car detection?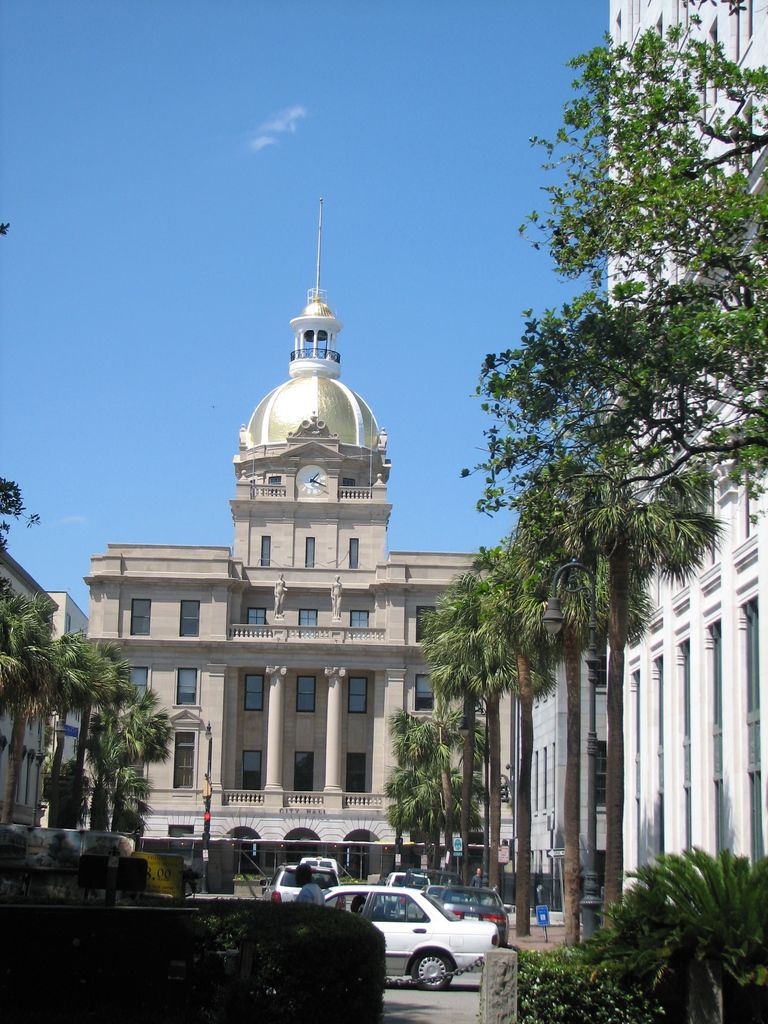
bbox=[273, 867, 340, 908]
